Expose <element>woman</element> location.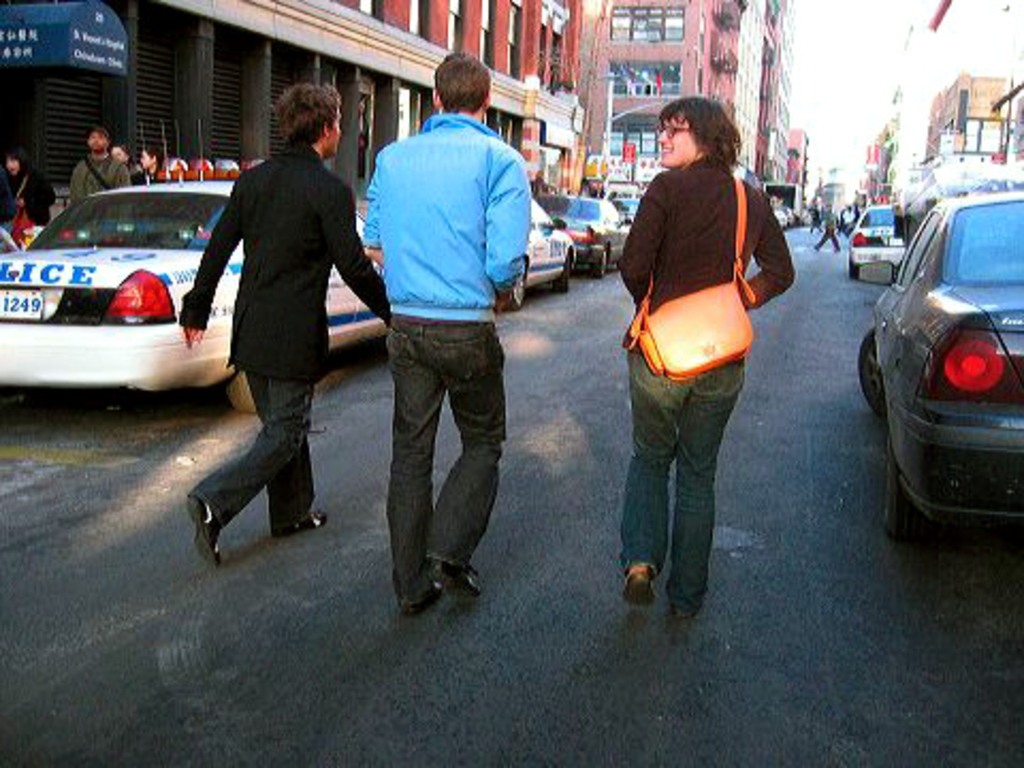
Exposed at [109,141,143,179].
